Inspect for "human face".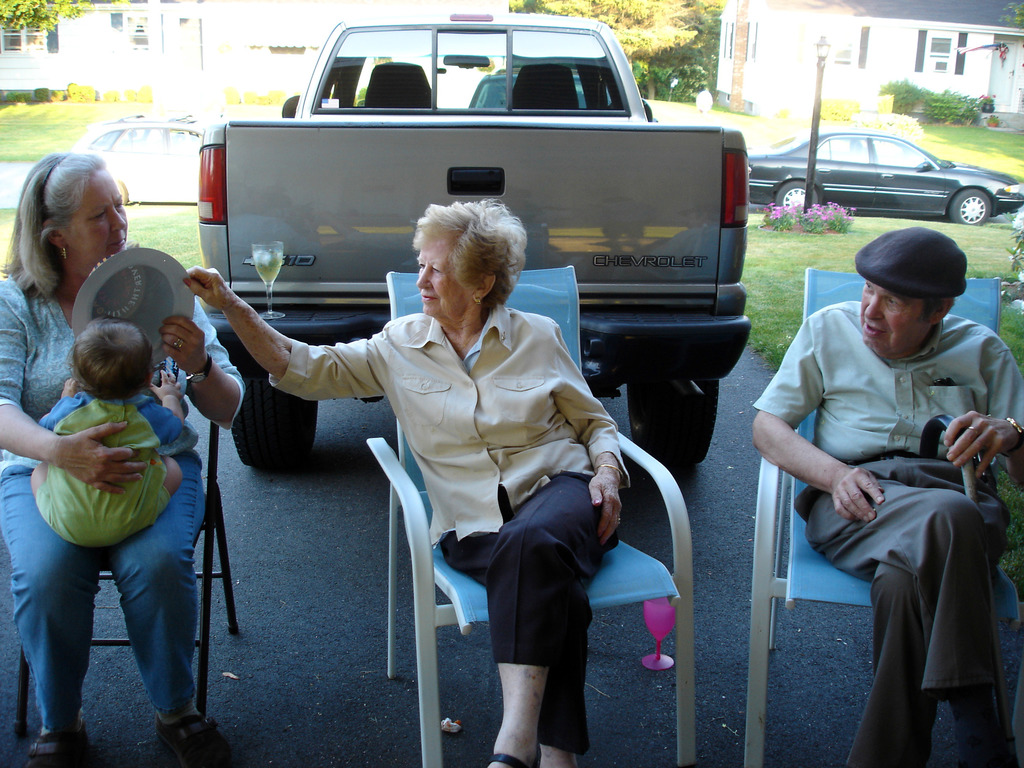
Inspection: x1=59 y1=162 x2=129 y2=266.
